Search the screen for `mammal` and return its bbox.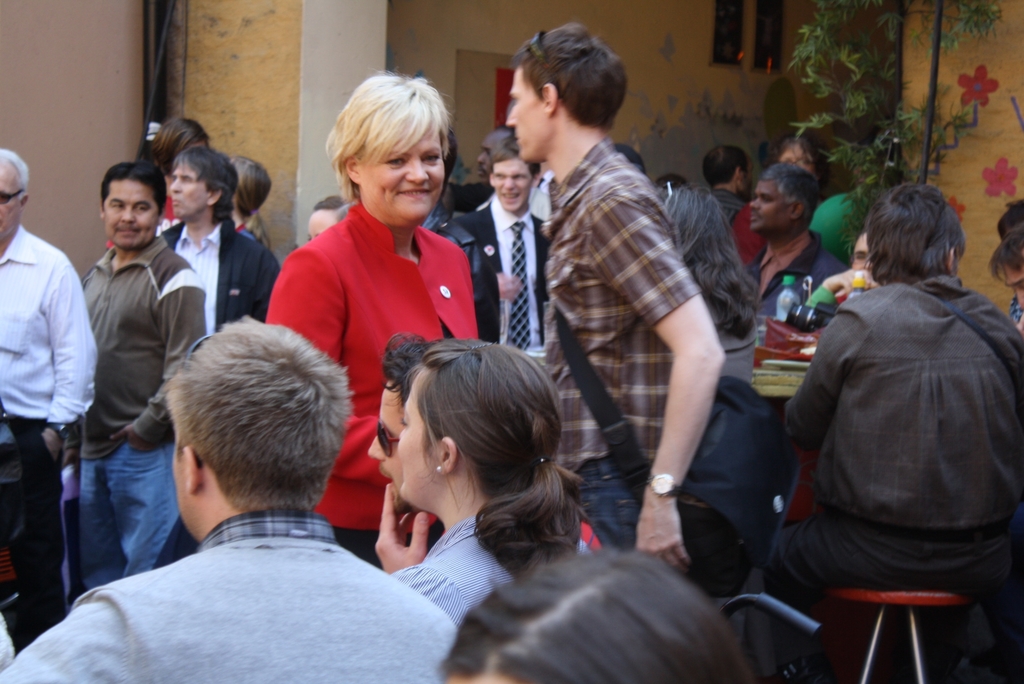
Found: (368, 330, 451, 577).
